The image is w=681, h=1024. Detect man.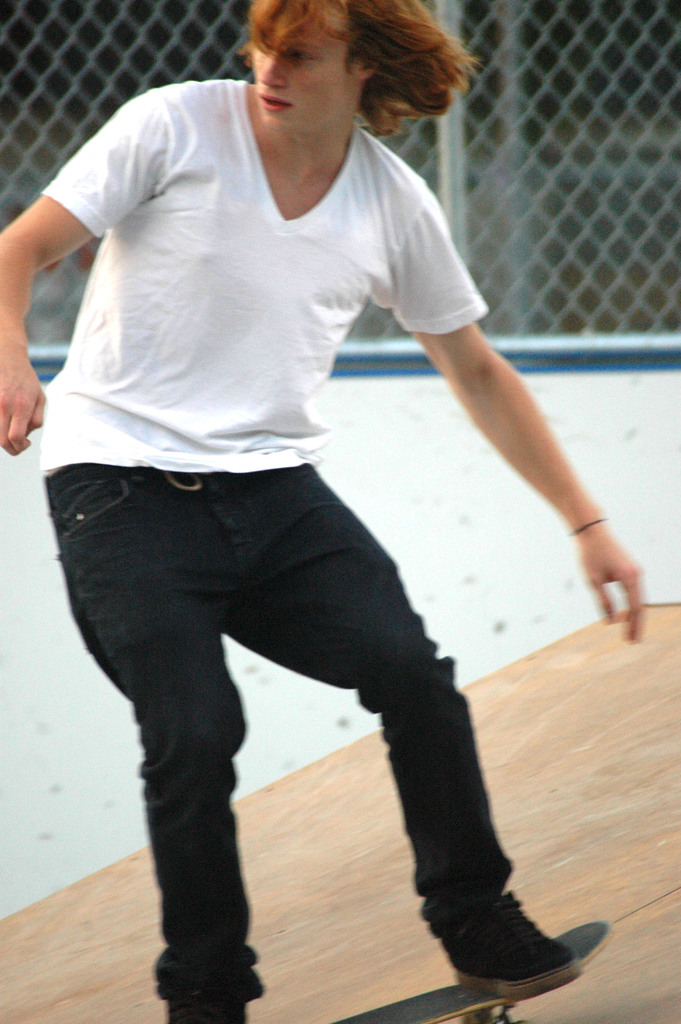
Detection: <region>0, 0, 643, 1023</region>.
